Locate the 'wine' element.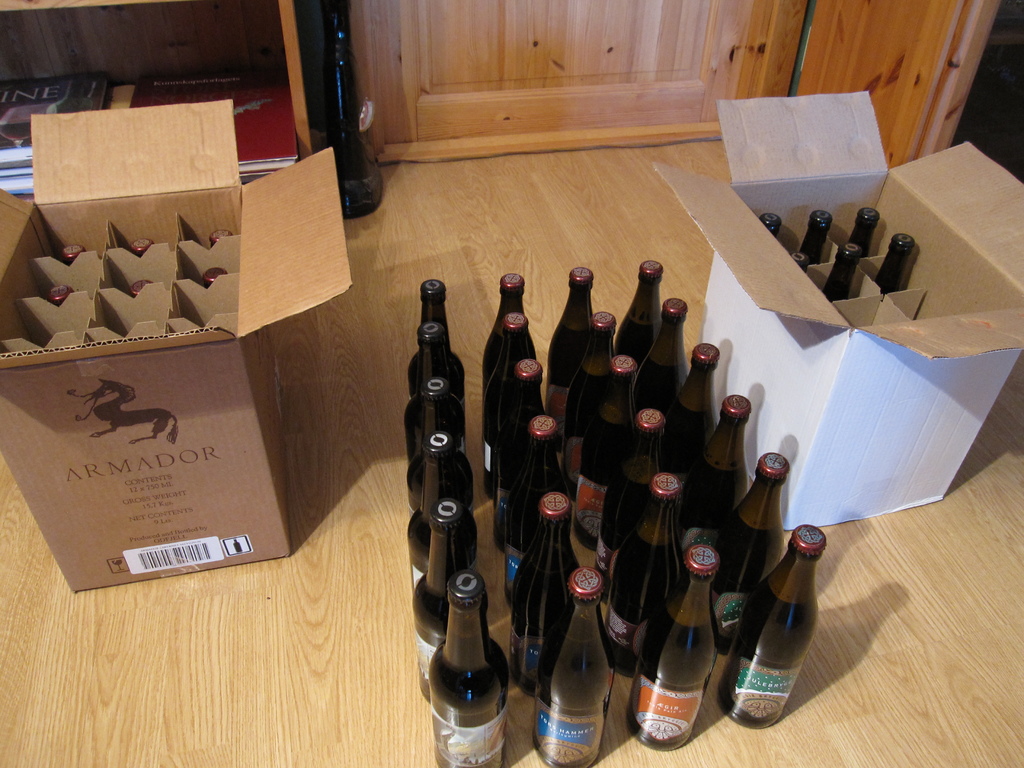
Element bbox: rect(613, 476, 682, 680).
